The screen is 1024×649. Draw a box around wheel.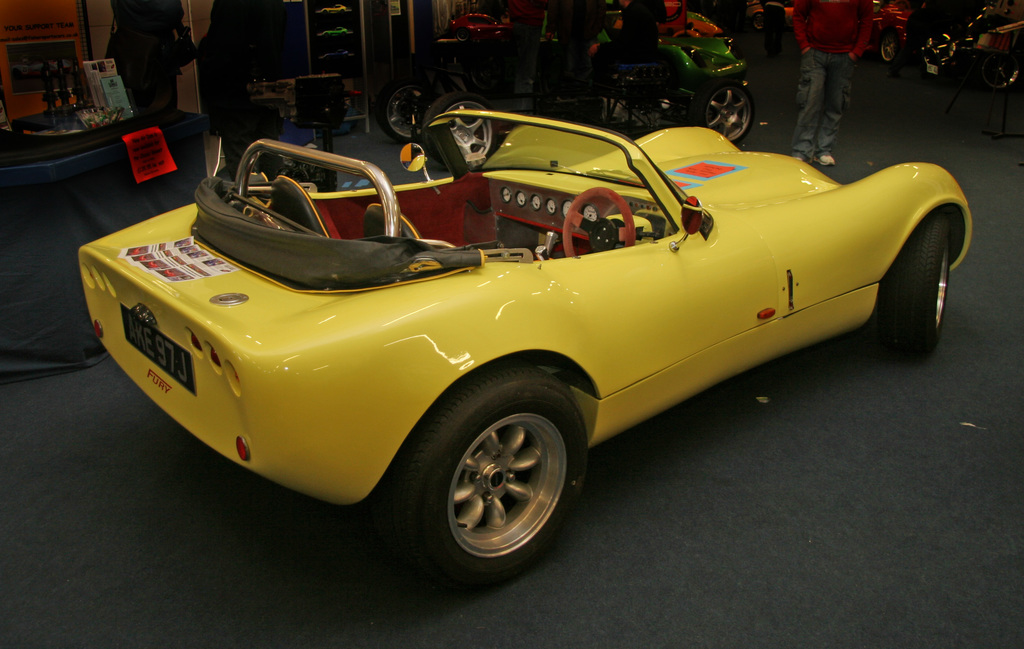
880 27 901 67.
